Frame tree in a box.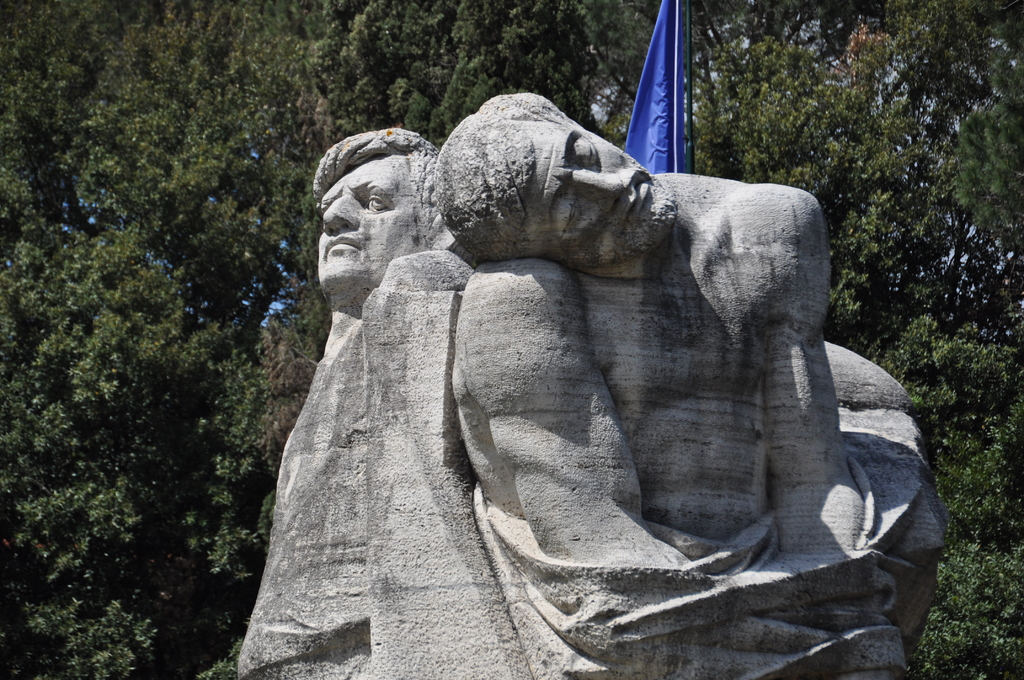
select_region(0, 0, 1023, 679).
